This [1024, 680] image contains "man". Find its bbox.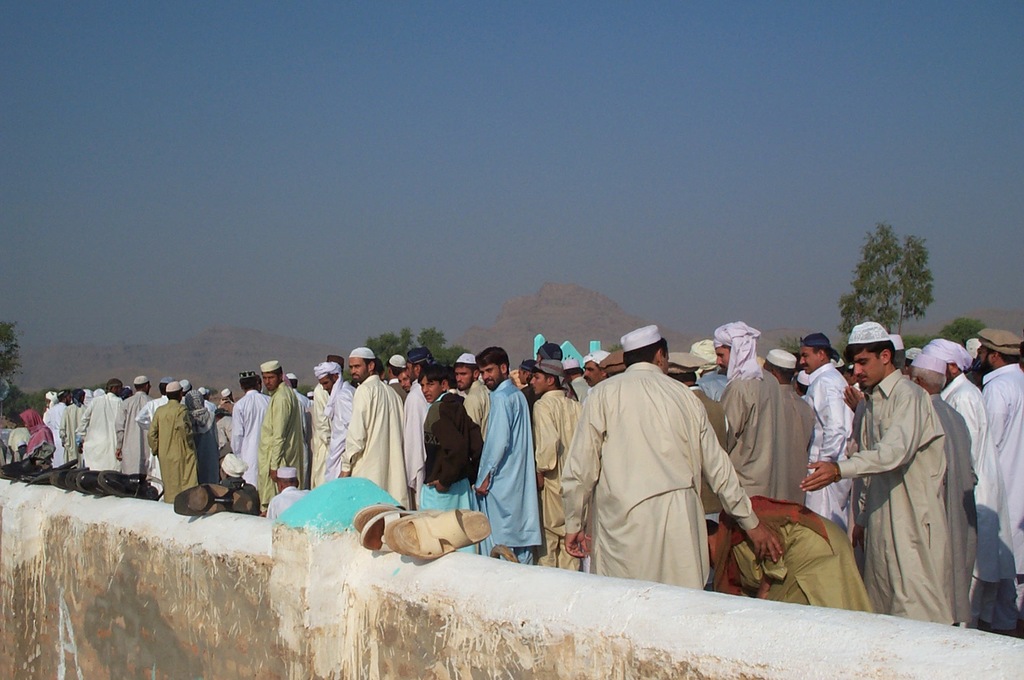
bbox(211, 451, 261, 526).
